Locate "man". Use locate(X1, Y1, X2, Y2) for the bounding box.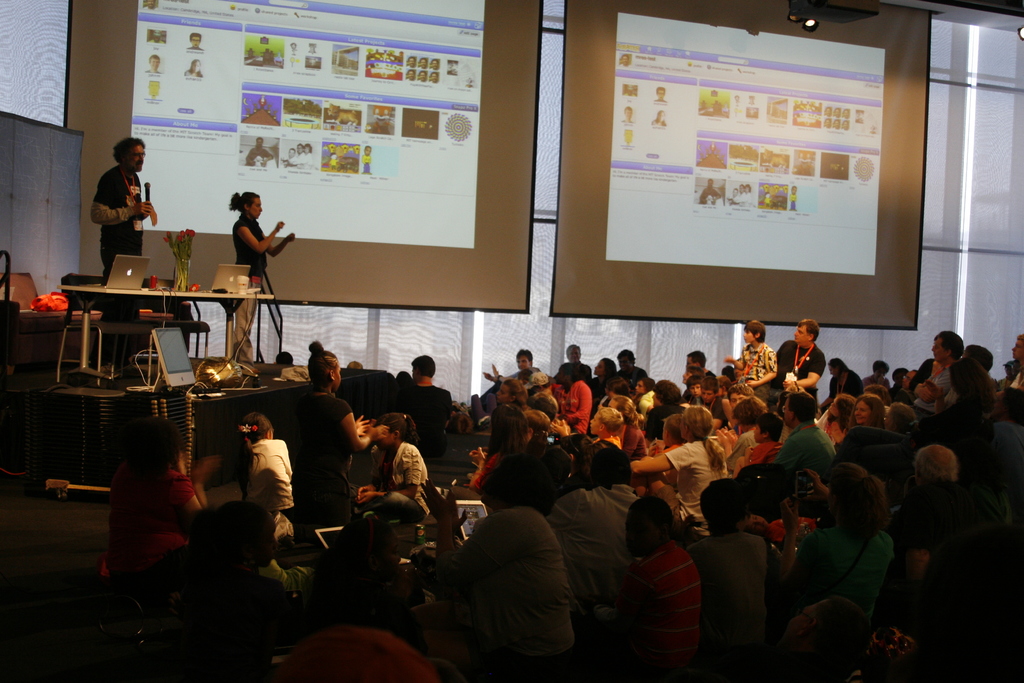
locate(919, 327, 961, 415).
